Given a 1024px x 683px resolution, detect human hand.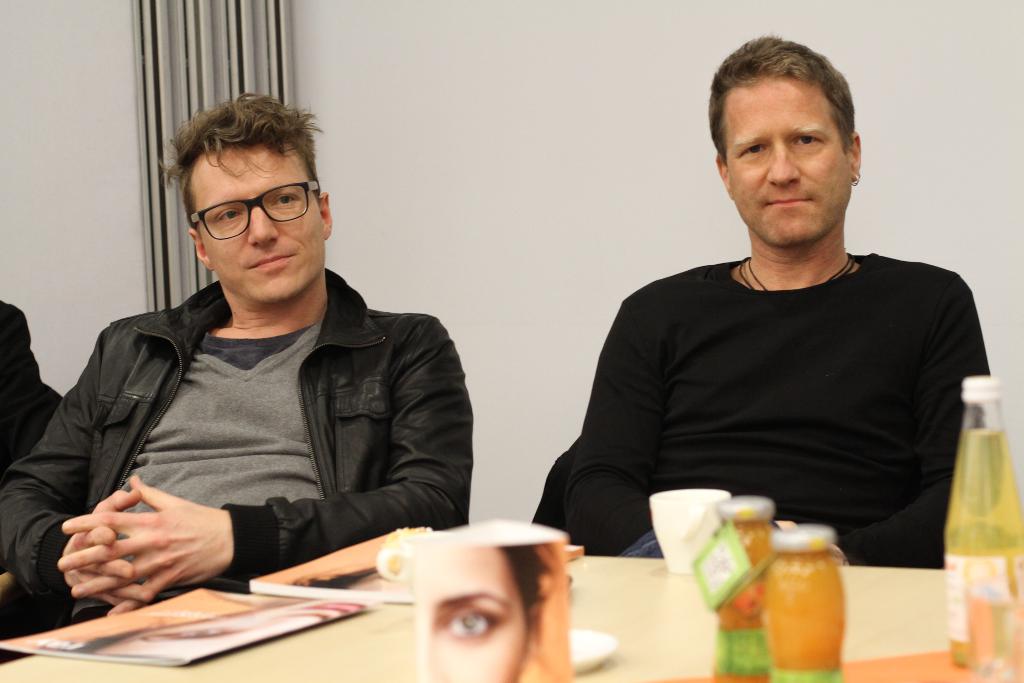
774 516 846 566.
